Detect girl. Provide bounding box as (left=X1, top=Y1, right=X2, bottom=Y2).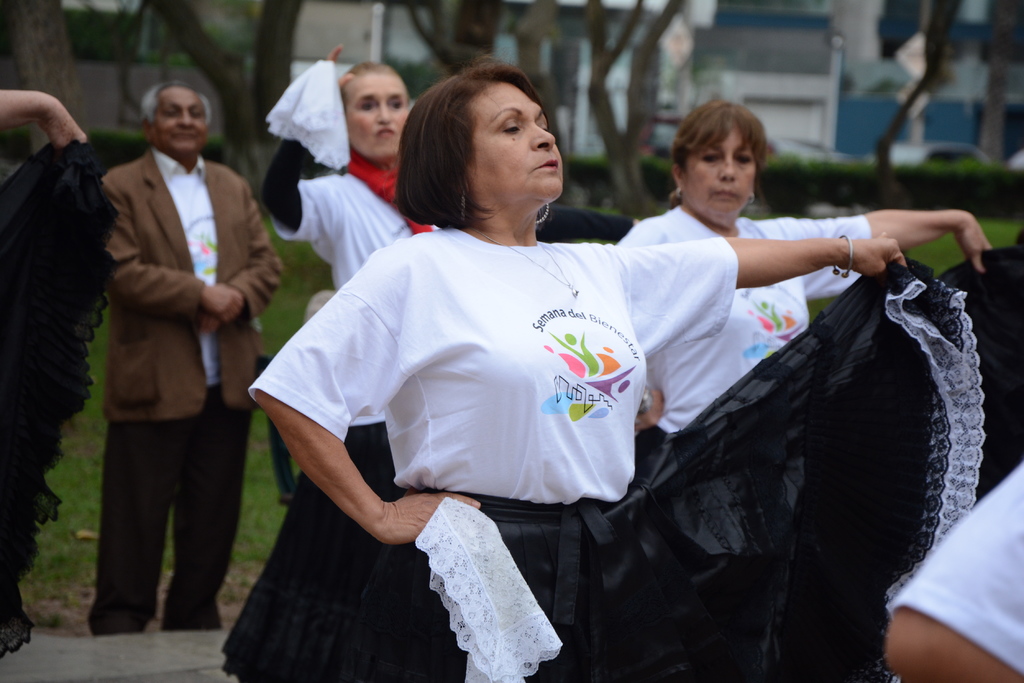
(left=217, top=45, right=438, bottom=682).
